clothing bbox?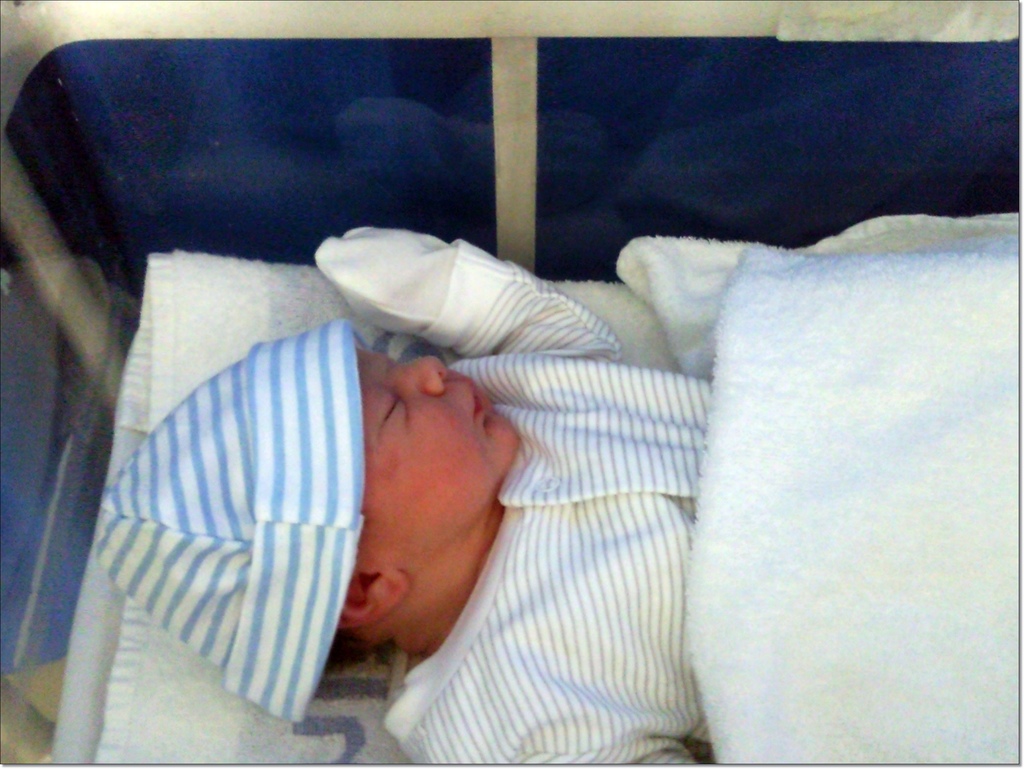
65:163:899:745
